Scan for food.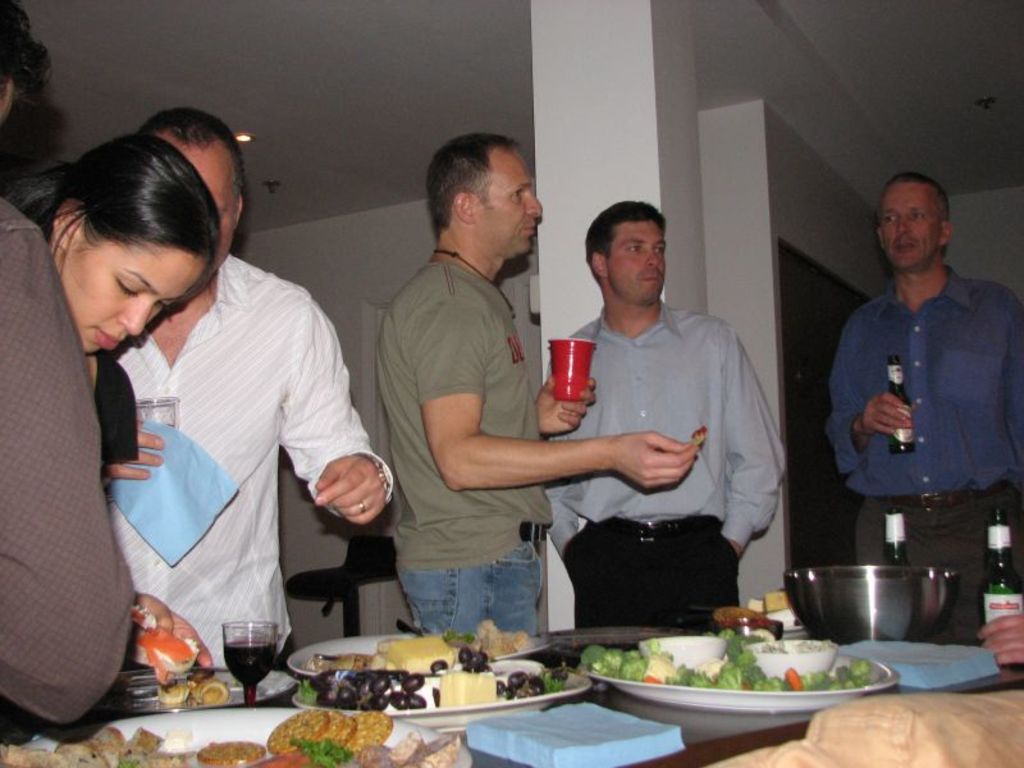
Scan result: 376, 630, 454, 668.
